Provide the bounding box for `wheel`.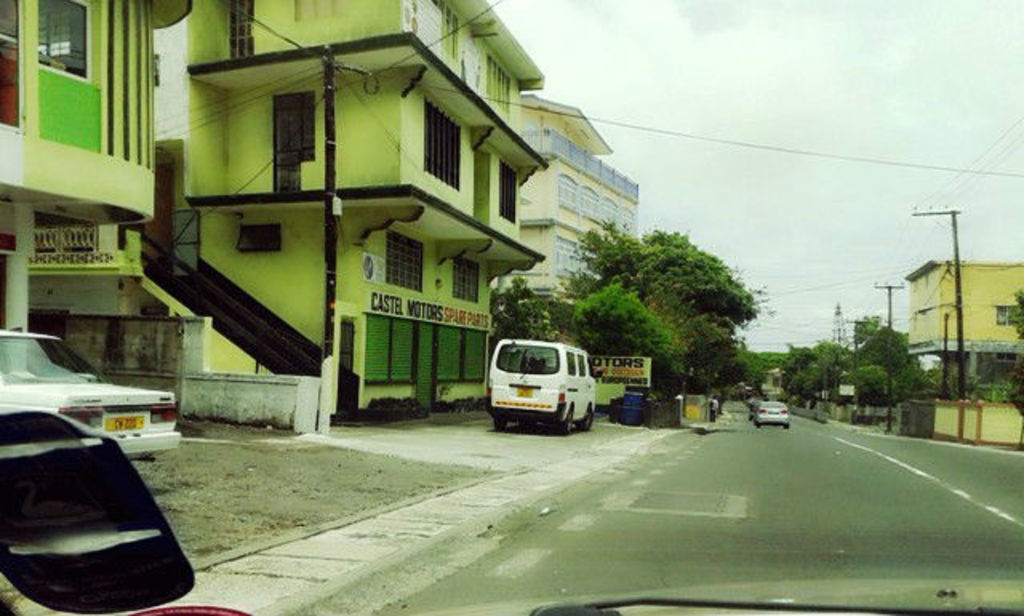
crop(493, 418, 507, 434).
